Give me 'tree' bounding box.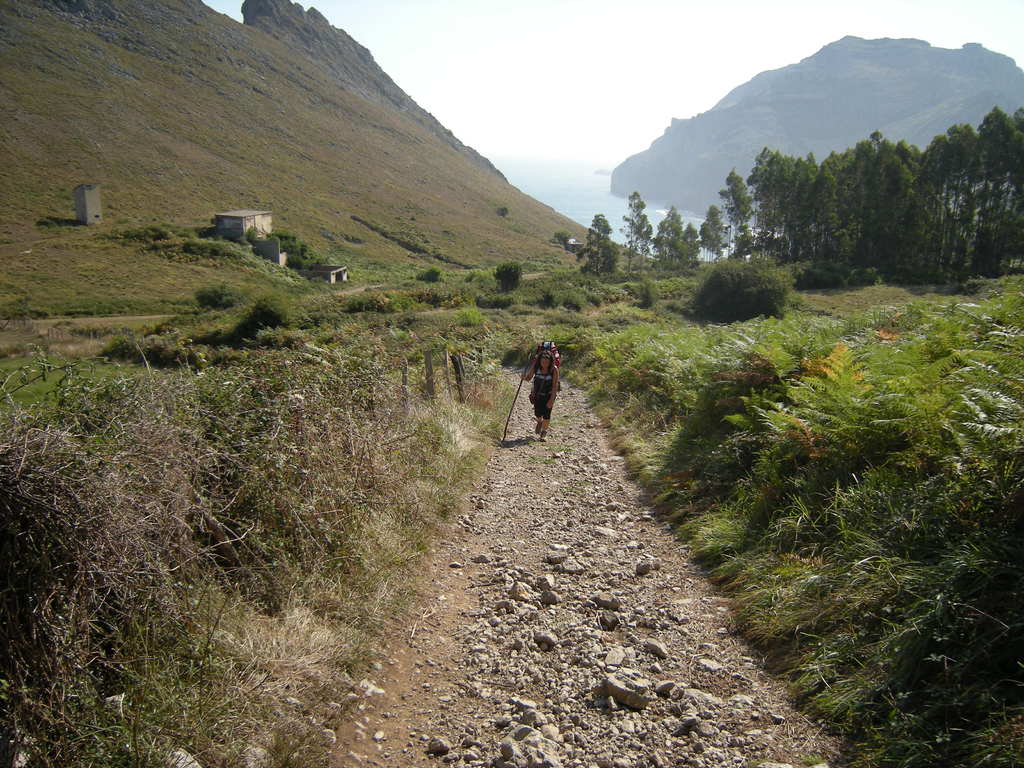
box(554, 231, 571, 248).
